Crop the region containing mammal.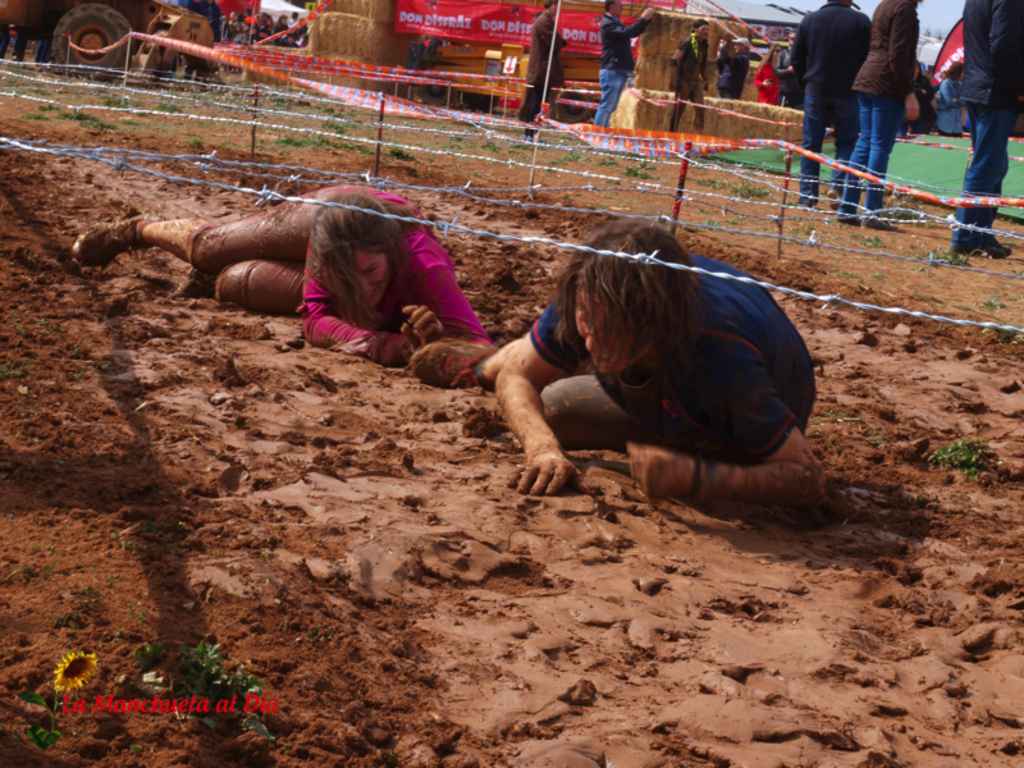
Crop region: x1=520, y1=0, x2=570, y2=131.
